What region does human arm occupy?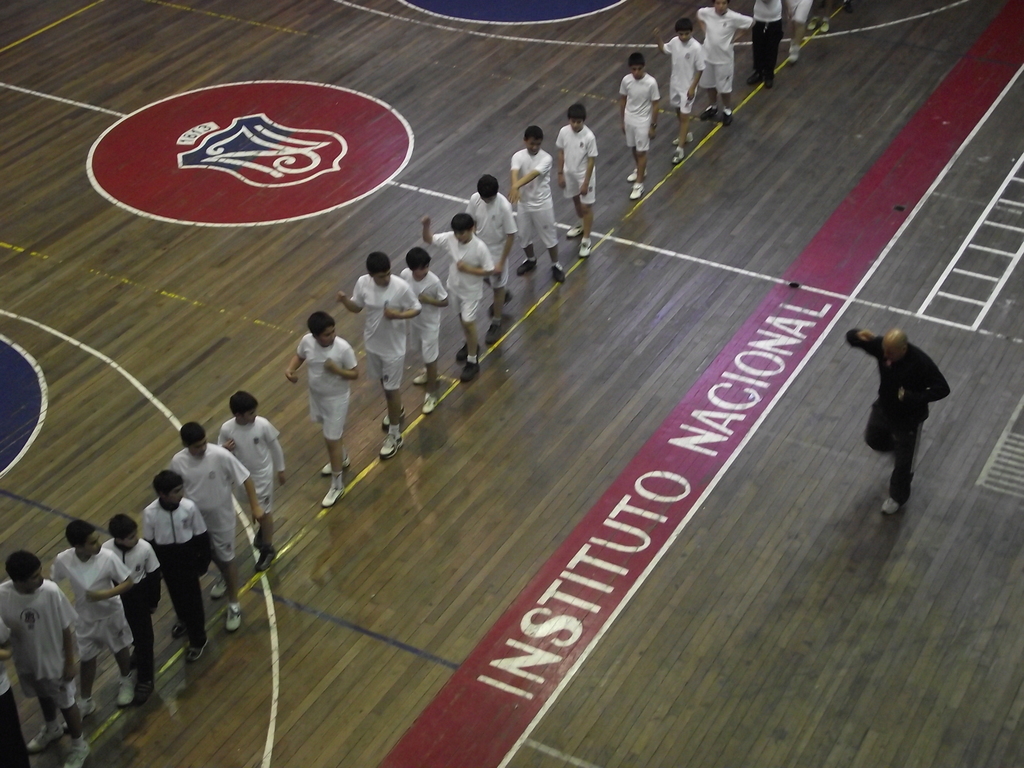
select_region(493, 191, 518, 271).
